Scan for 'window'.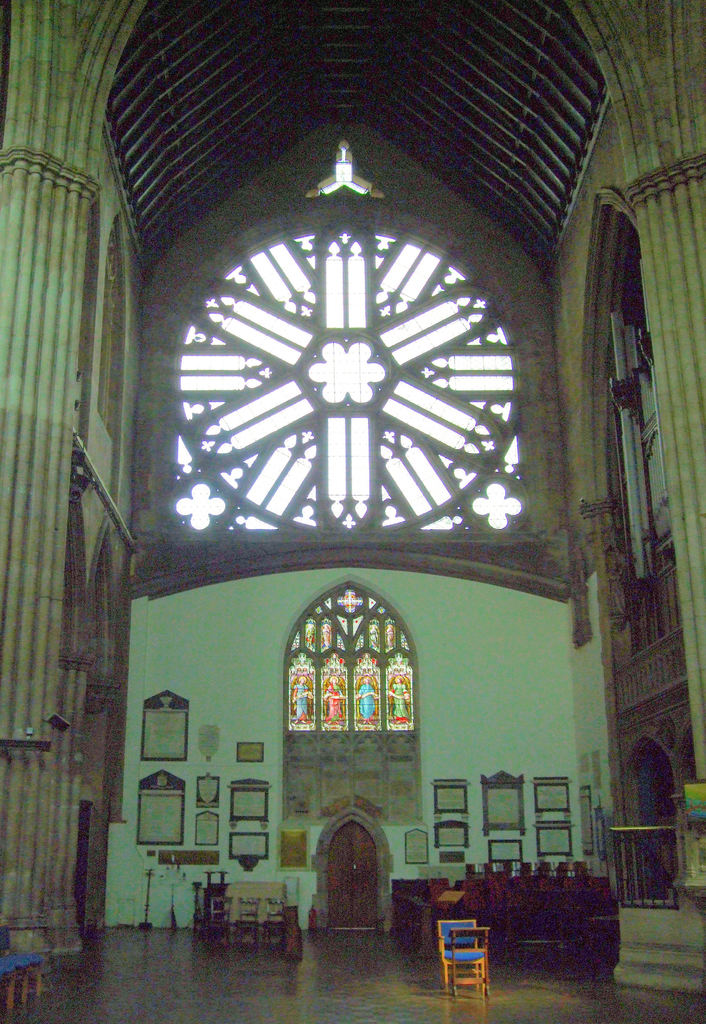
Scan result: 152,171,542,564.
